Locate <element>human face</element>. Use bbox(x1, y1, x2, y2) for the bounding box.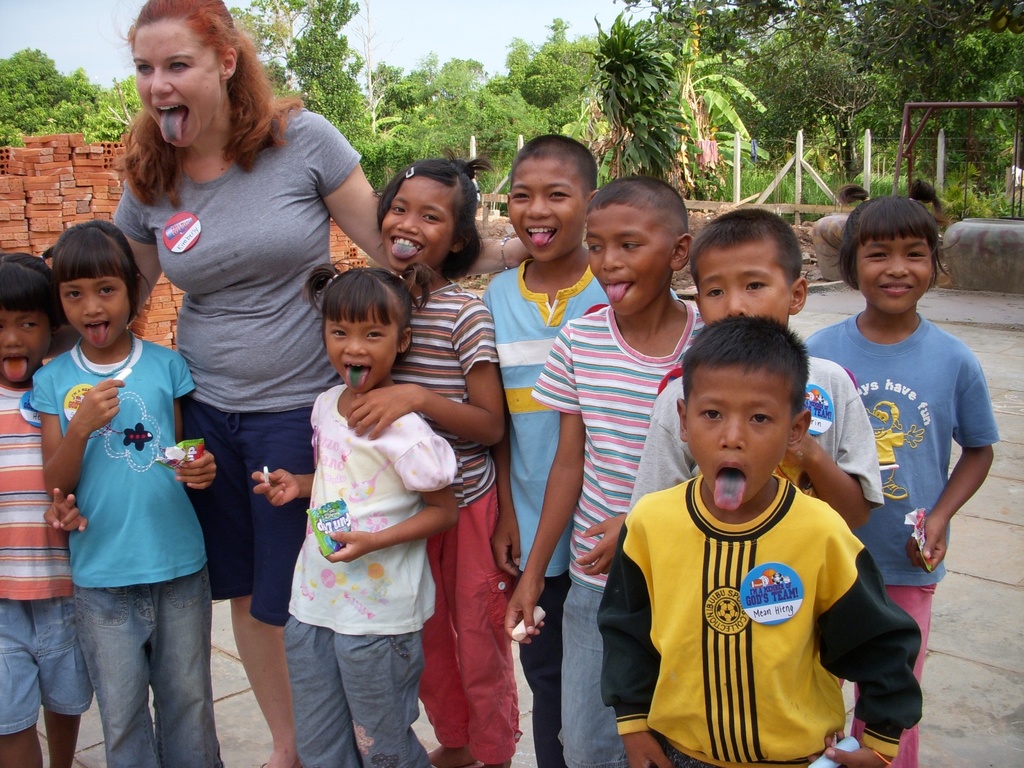
bbox(321, 288, 399, 390).
